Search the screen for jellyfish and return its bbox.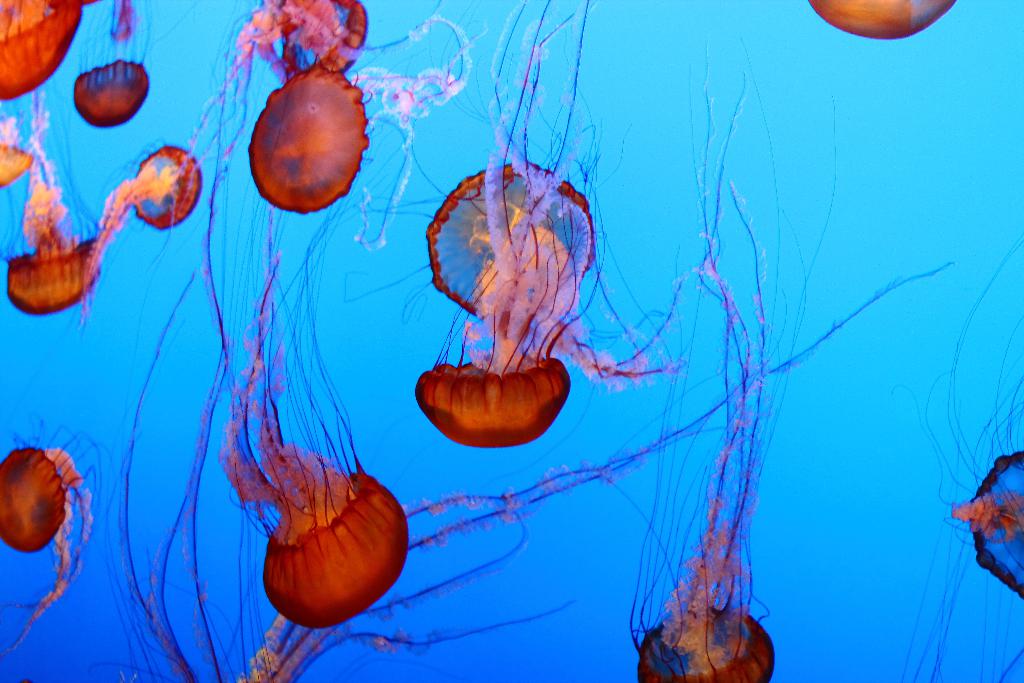
Found: BBox(0, 0, 102, 102).
